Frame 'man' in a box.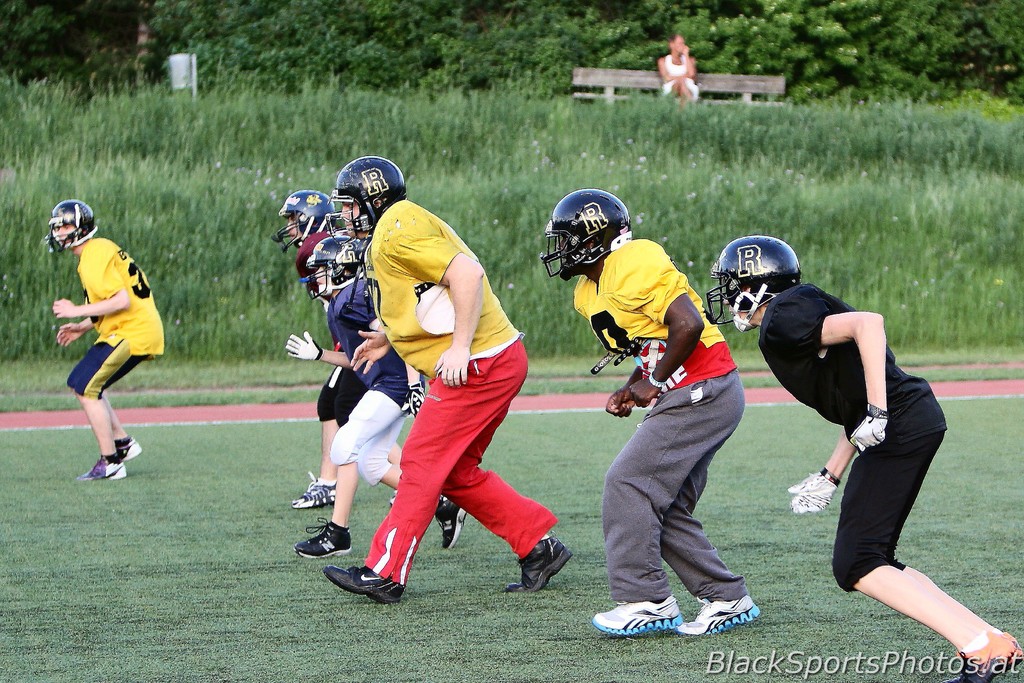
{"left": 655, "top": 35, "right": 707, "bottom": 114}.
